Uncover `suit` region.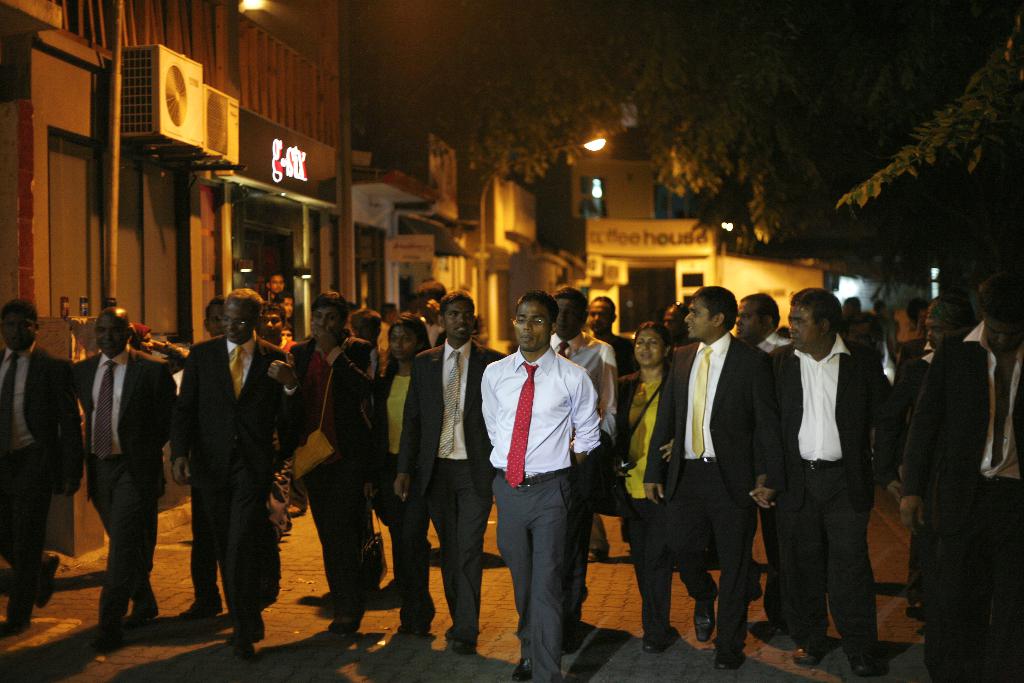
Uncovered: [173, 337, 307, 621].
